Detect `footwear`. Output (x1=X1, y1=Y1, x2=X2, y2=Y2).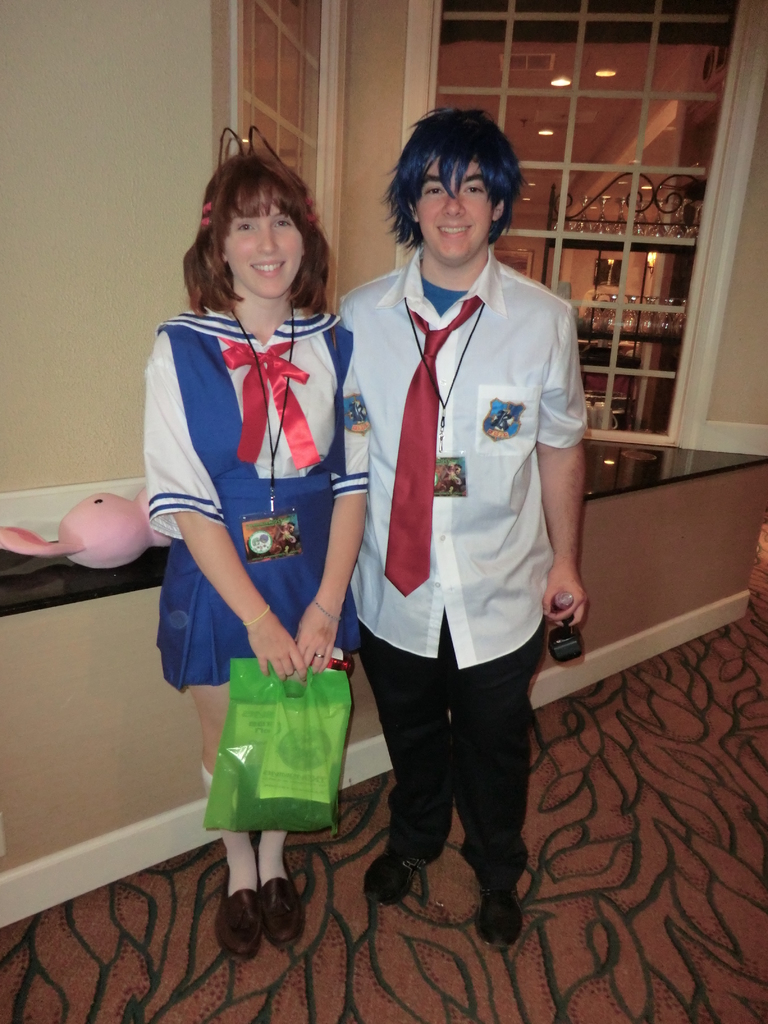
(x1=362, y1=842, x2=417, y2=906).
